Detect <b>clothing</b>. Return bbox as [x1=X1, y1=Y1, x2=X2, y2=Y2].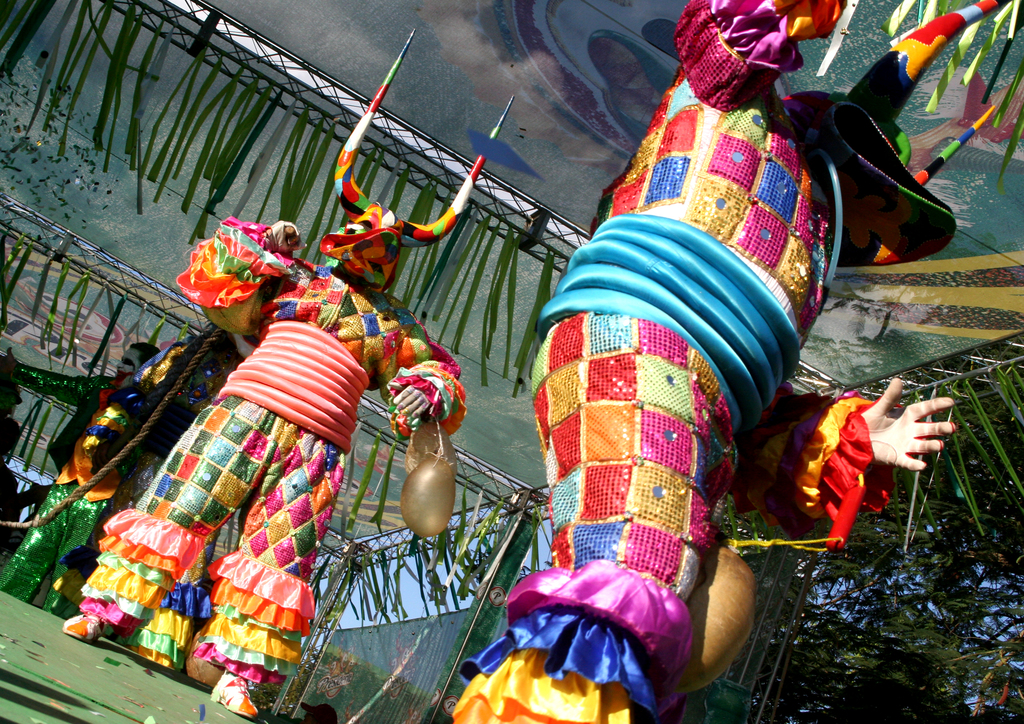
[x1=453, y1=7, x2=883, y2=723].
